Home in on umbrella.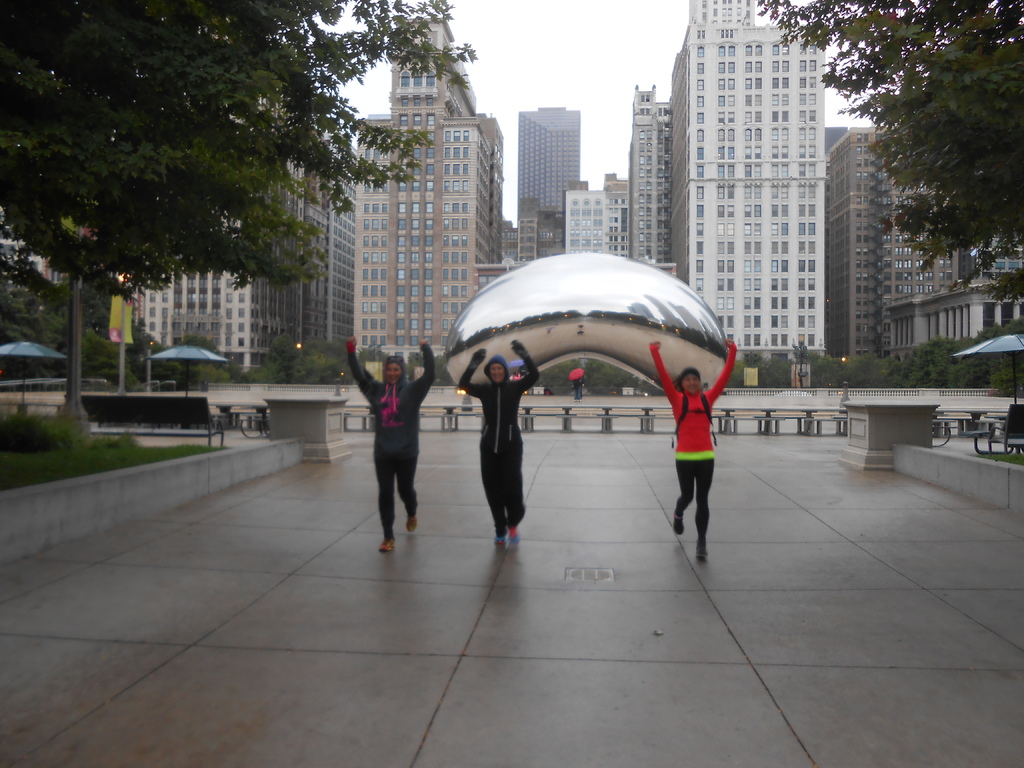
Homed in at [147, 344, 229, 397].
